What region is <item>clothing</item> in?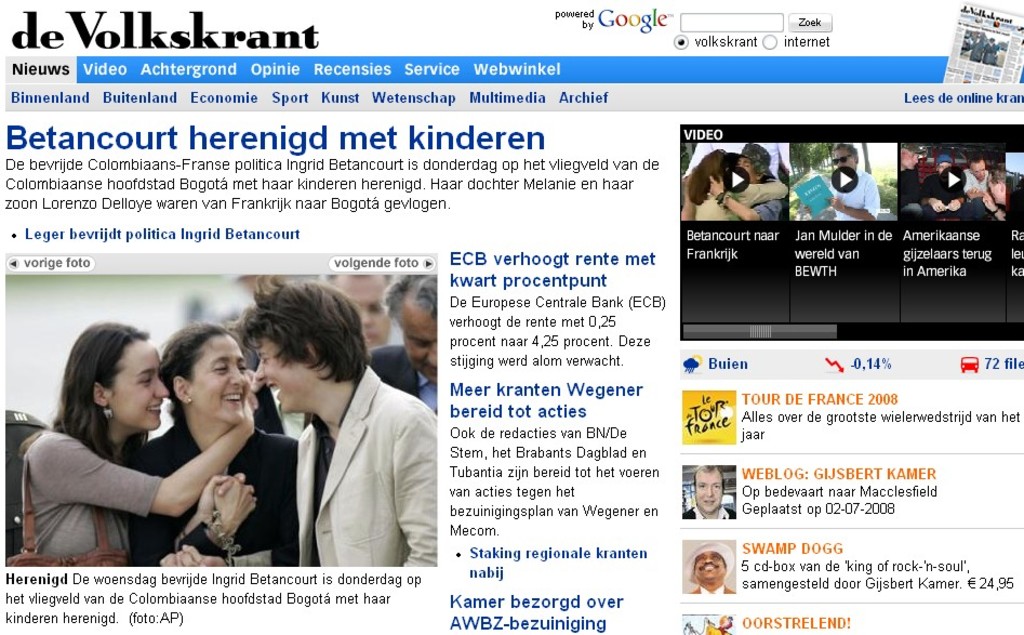
crop(34, 420, 174, 574).
